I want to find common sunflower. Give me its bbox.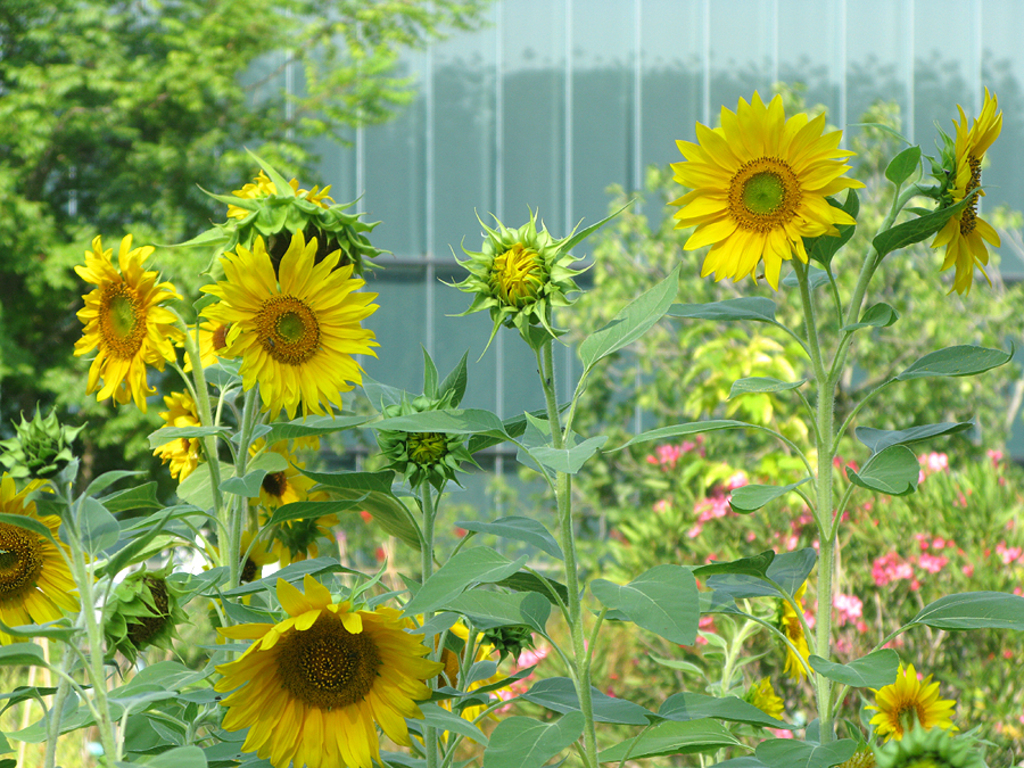
crop(207, 598, 437, 767).
